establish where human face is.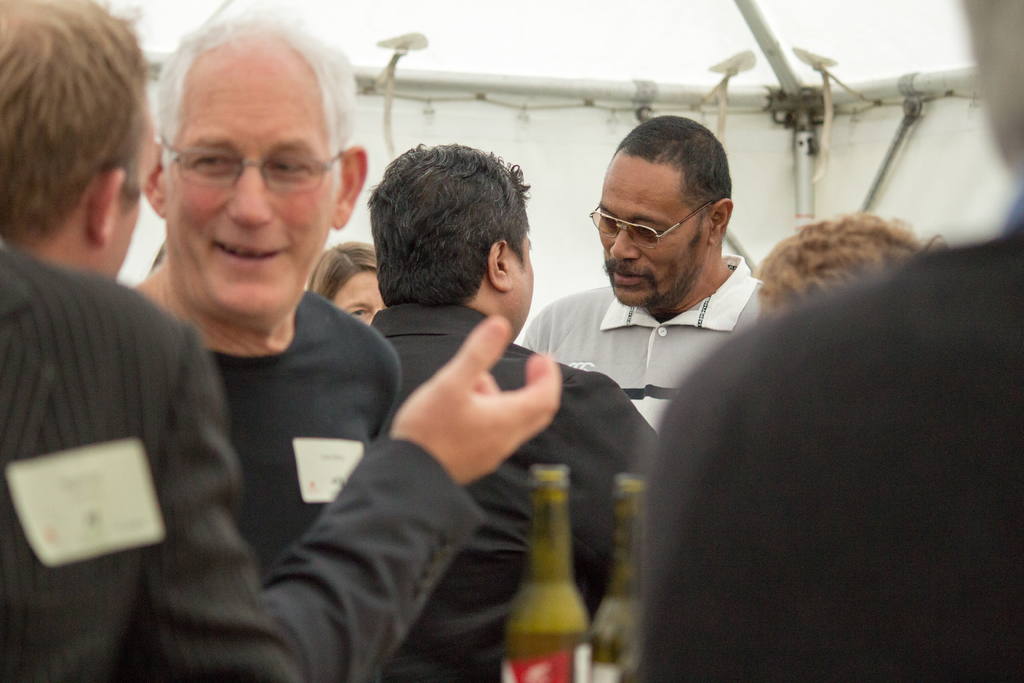
Established at bbox=(125, 103, 160, 261).
